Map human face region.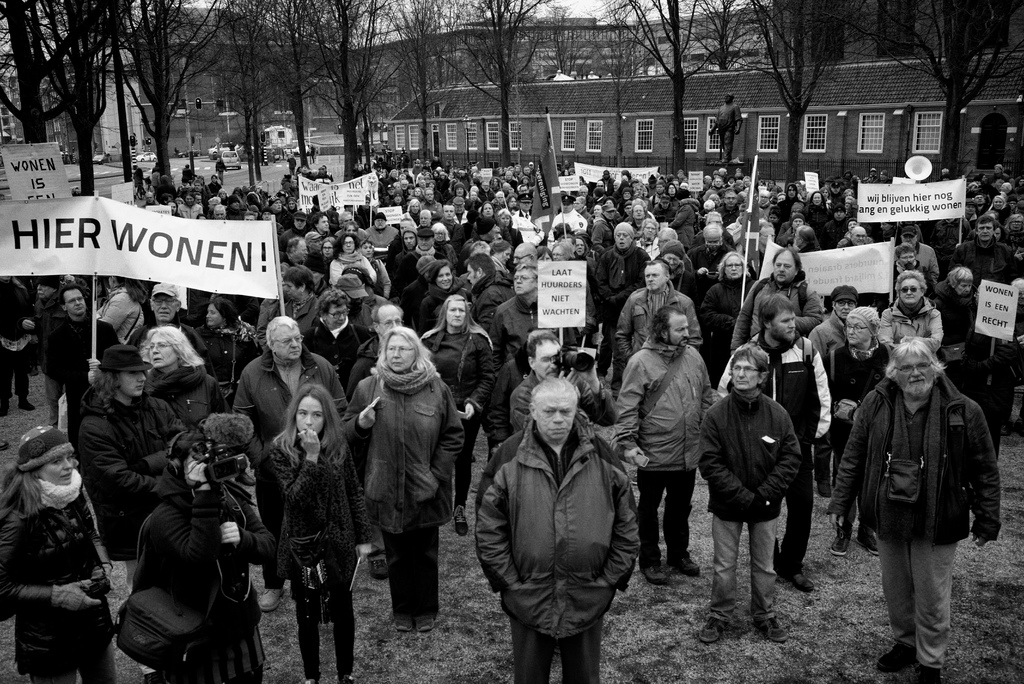
Mapped to x1=360, y1=200, x2=369, y2=208.
